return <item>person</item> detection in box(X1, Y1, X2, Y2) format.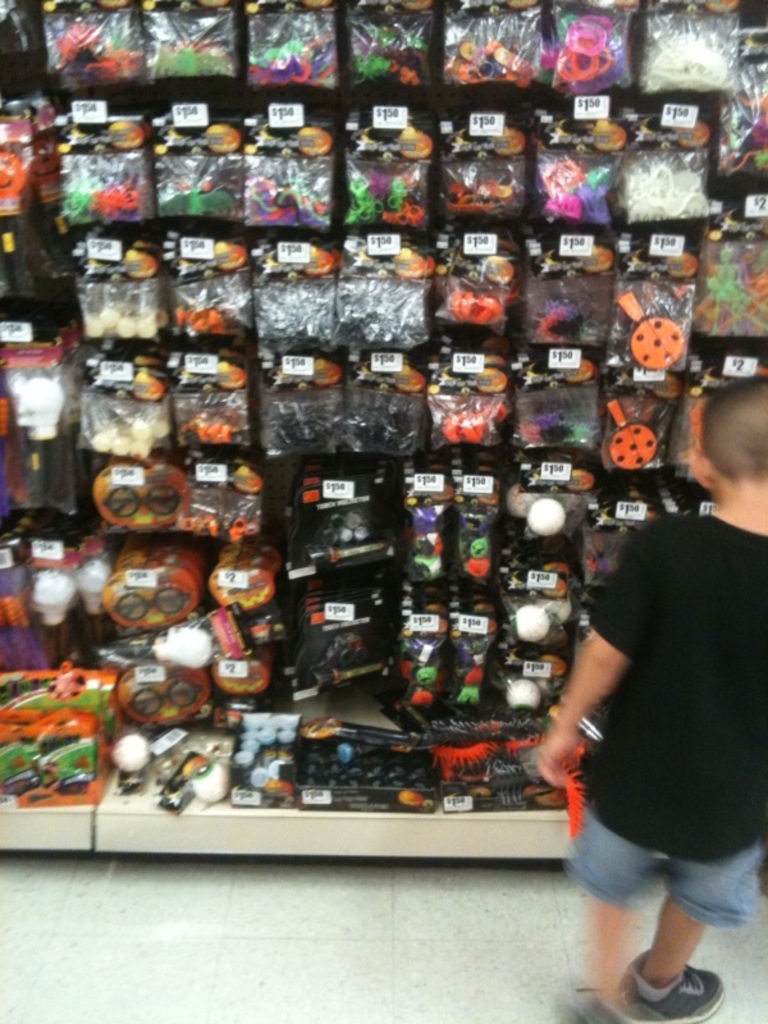
box(543, 453, 764, 1023).
